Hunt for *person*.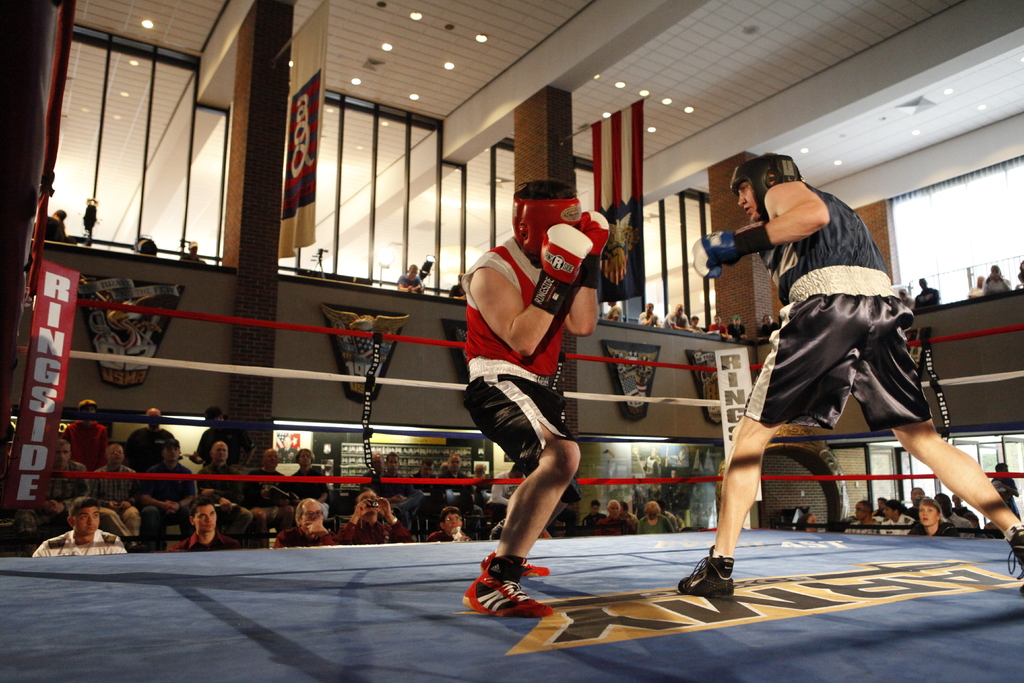
Hunted down at x1=448 y1=269 x2=459 y2=298.
